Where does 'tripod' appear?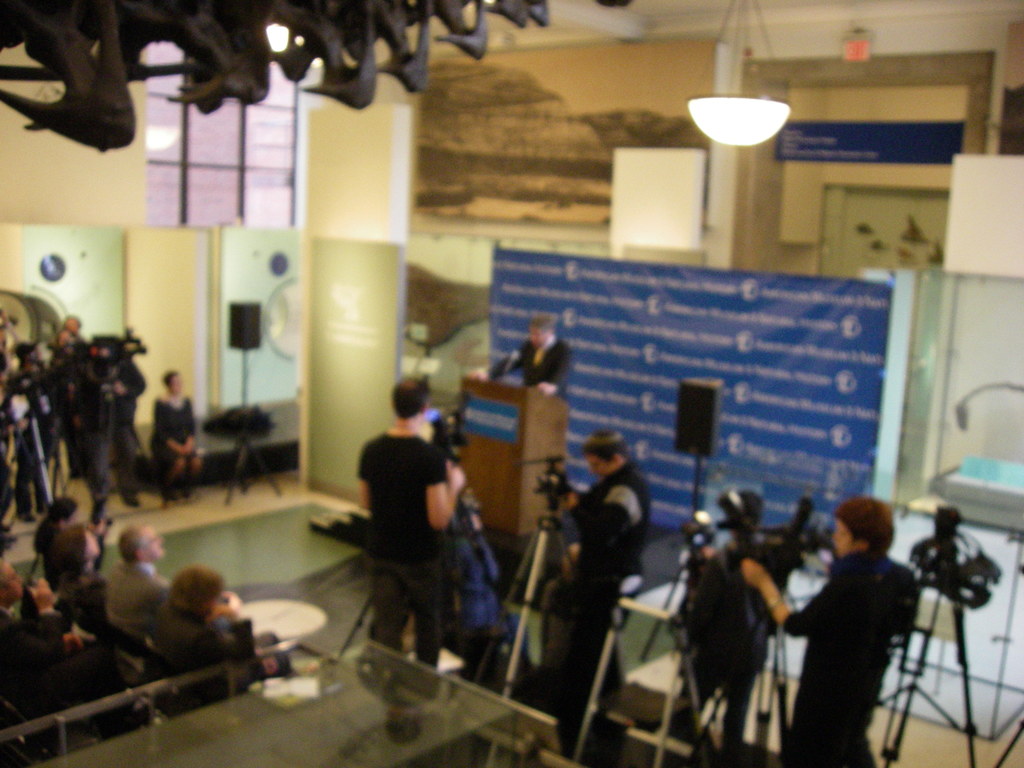
Appears at {"left": 477, "top": 486, "right": 576, "bottom": 767}.
